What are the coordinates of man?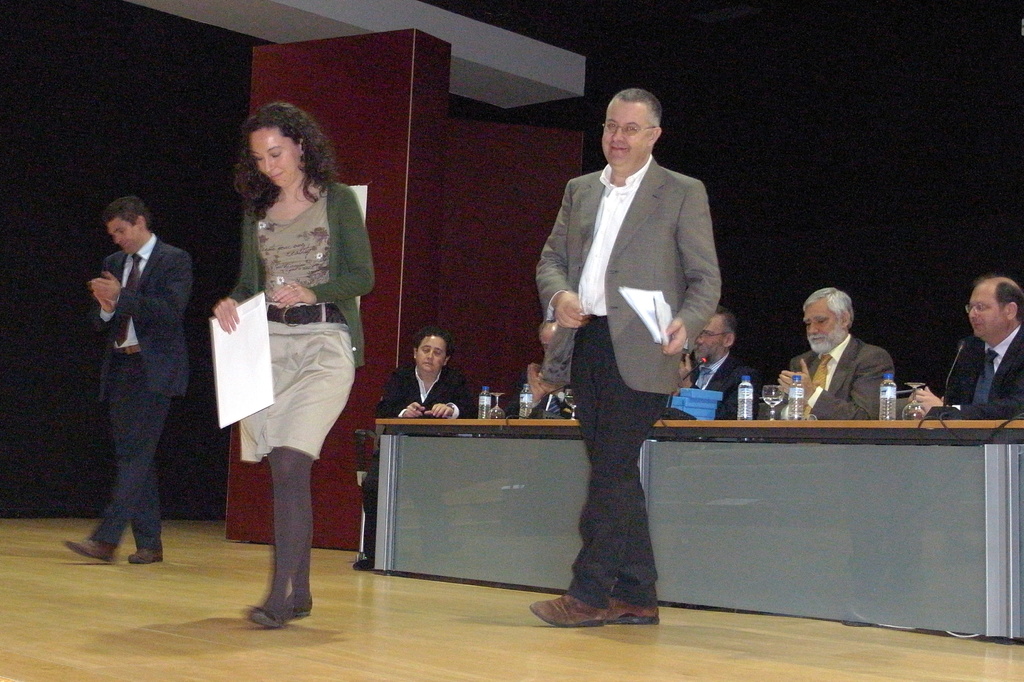
x1=672, y1=304, x2=757, y2=419.
